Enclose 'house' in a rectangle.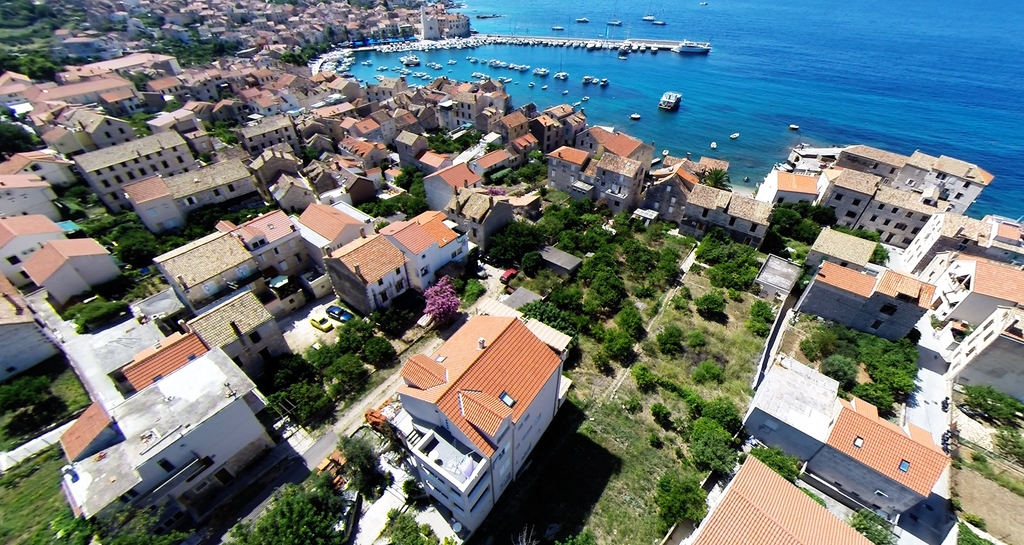
<bbox>61, 341, 275, 531</bbox>.
